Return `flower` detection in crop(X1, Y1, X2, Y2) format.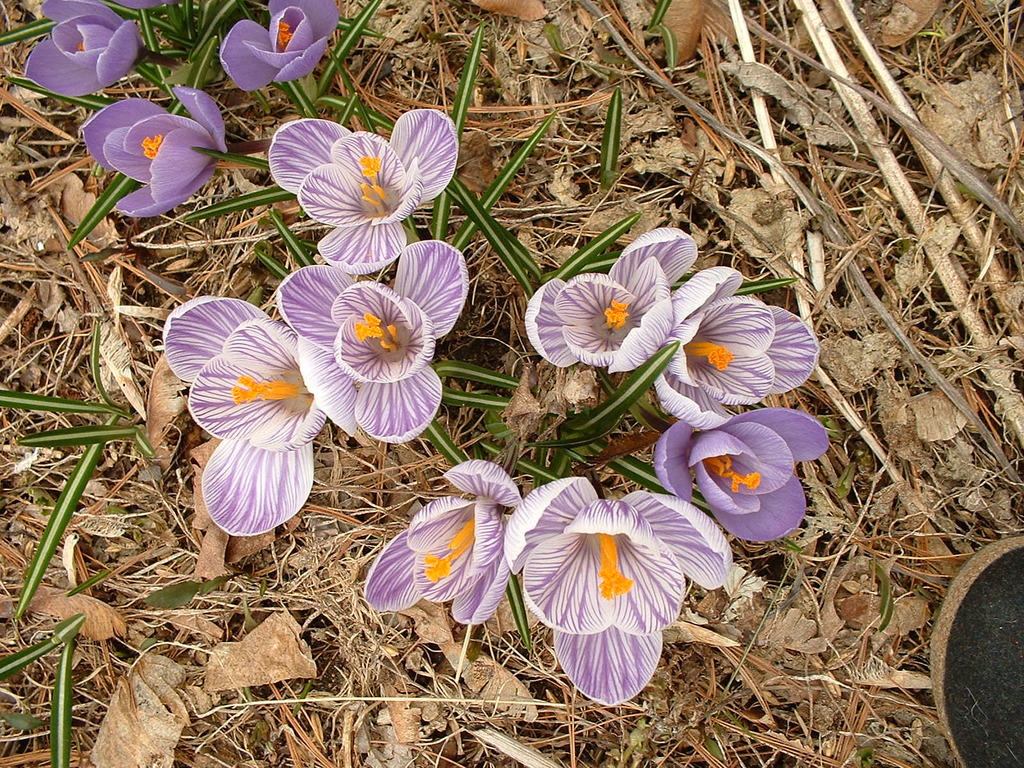
crop(505, 468, 743, 710).
